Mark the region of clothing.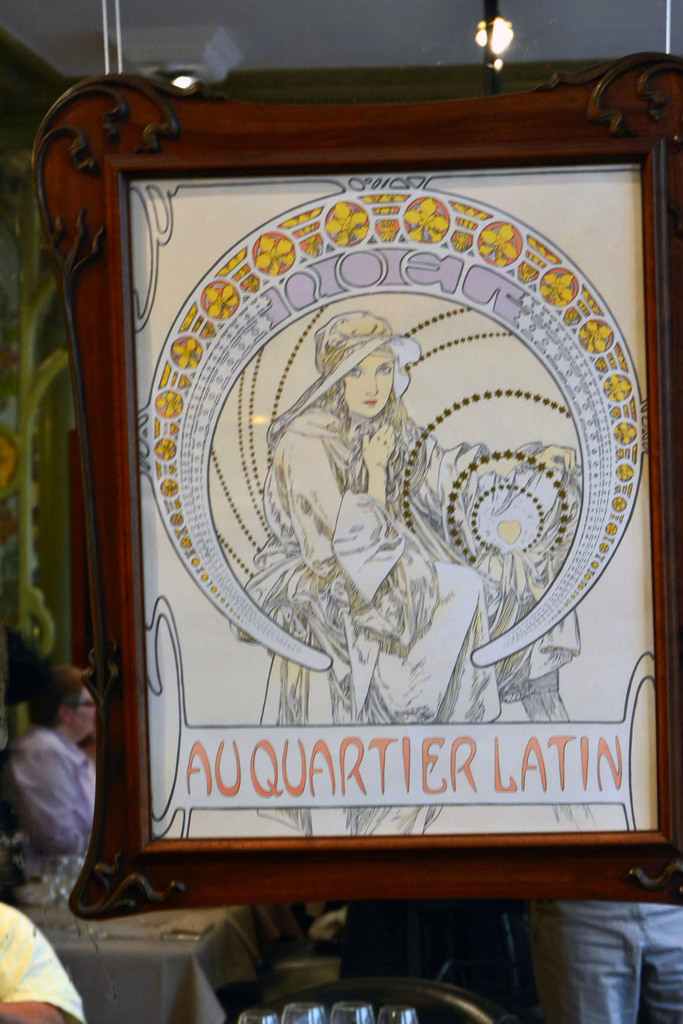
Region: (x1=0, y1=911, x2=87, y2=1023).
